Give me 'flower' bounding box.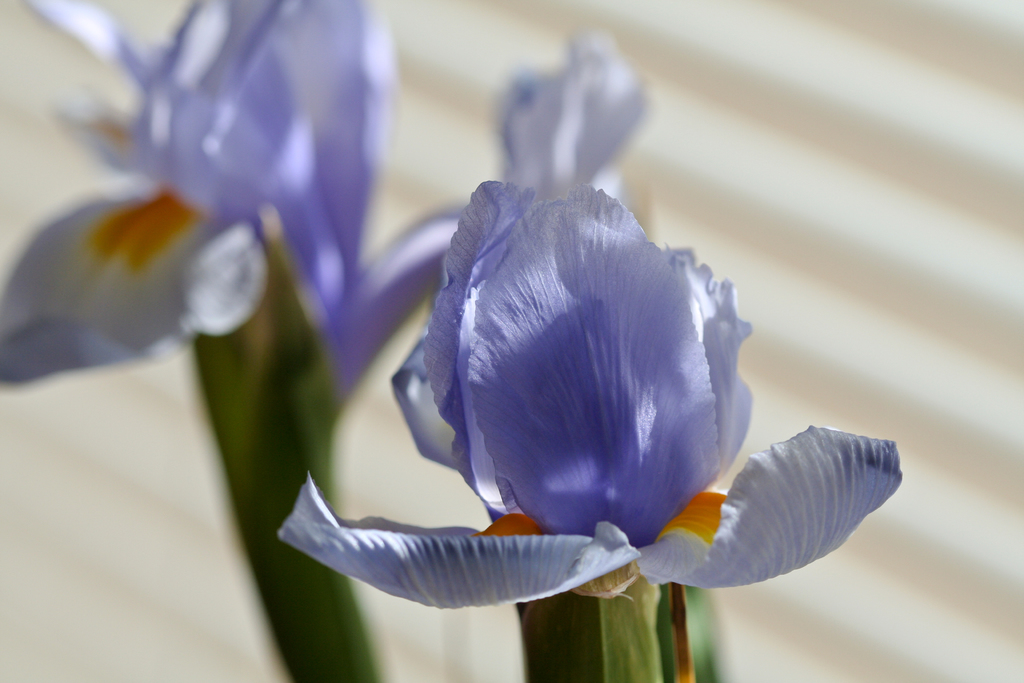
329:181:819:614.
